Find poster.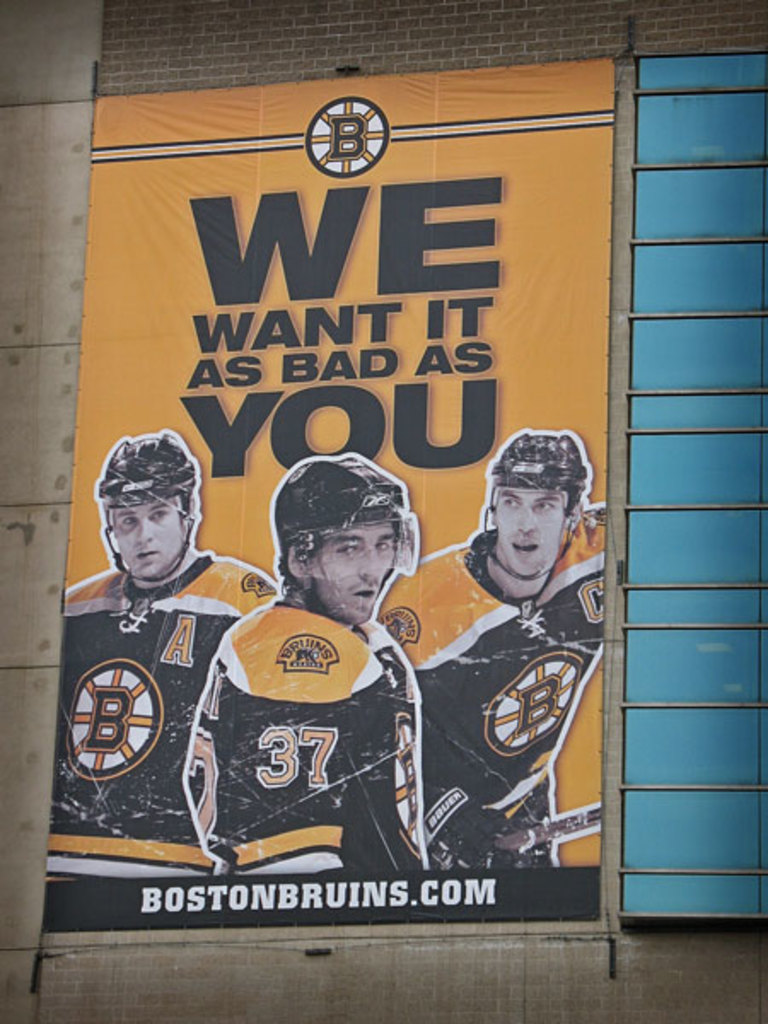
select_region(41, 60, 608, 937).
